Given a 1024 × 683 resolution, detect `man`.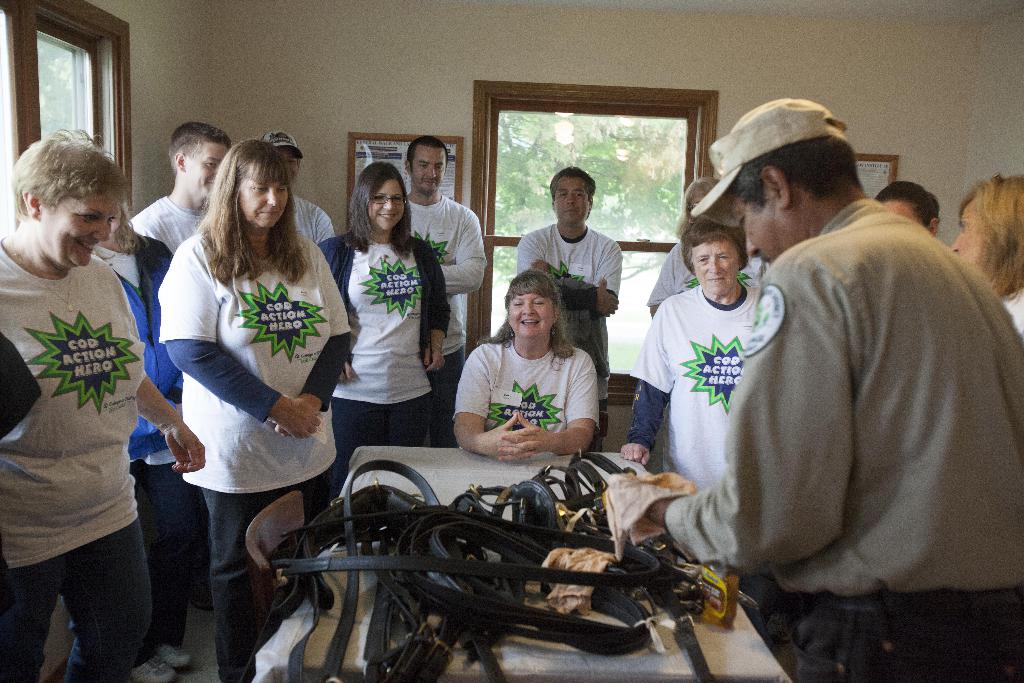
BBox(401, 136, 485, 447).
